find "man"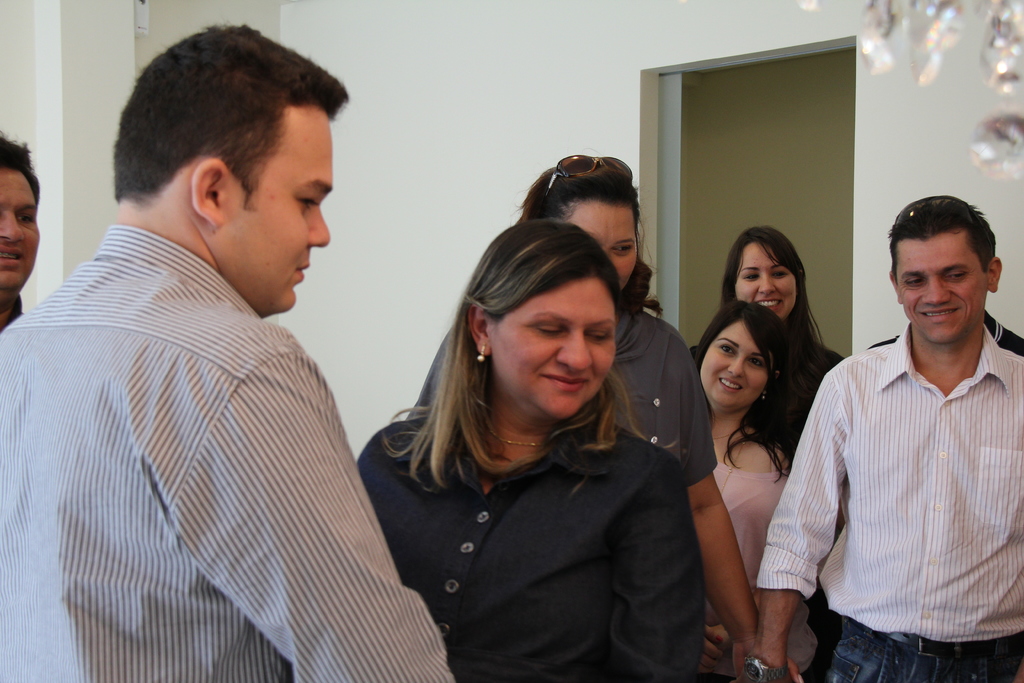
detection(0, 3, 434, 674)
